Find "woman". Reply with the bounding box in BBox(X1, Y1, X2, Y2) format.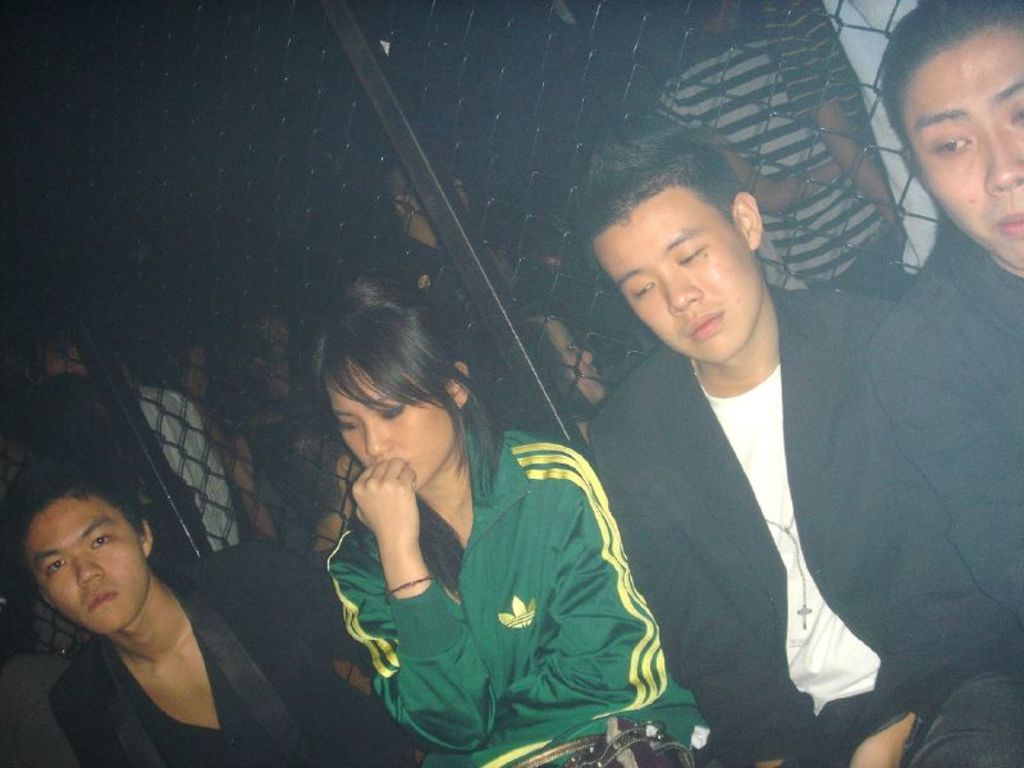
BBox(274, 283, 634, 746).
